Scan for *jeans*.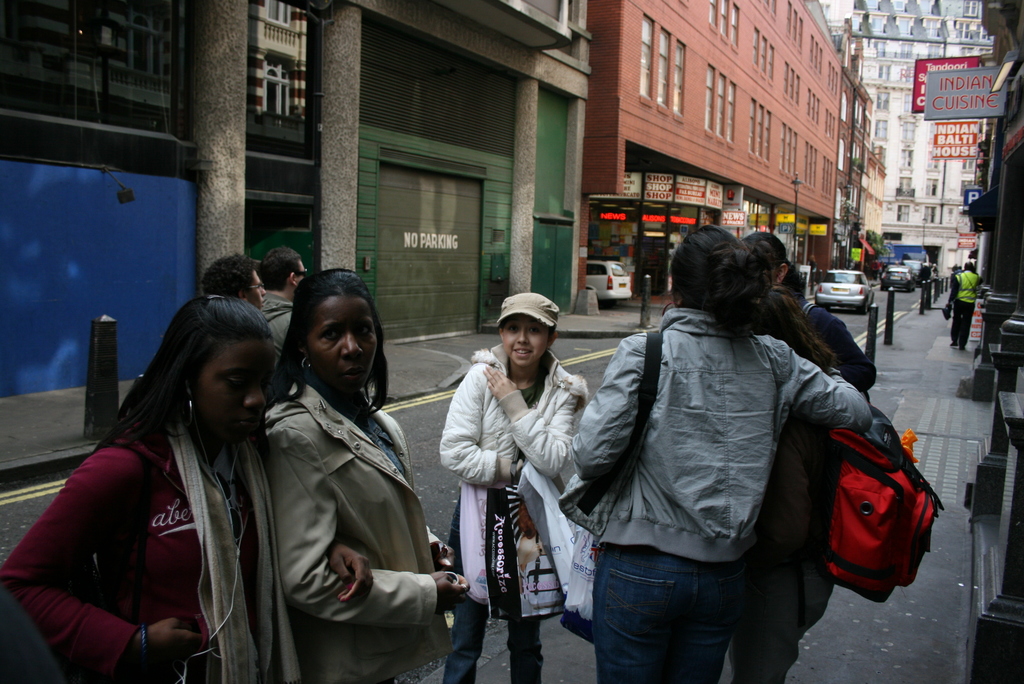
Scan result: locate(597, 546, 744, 683).
